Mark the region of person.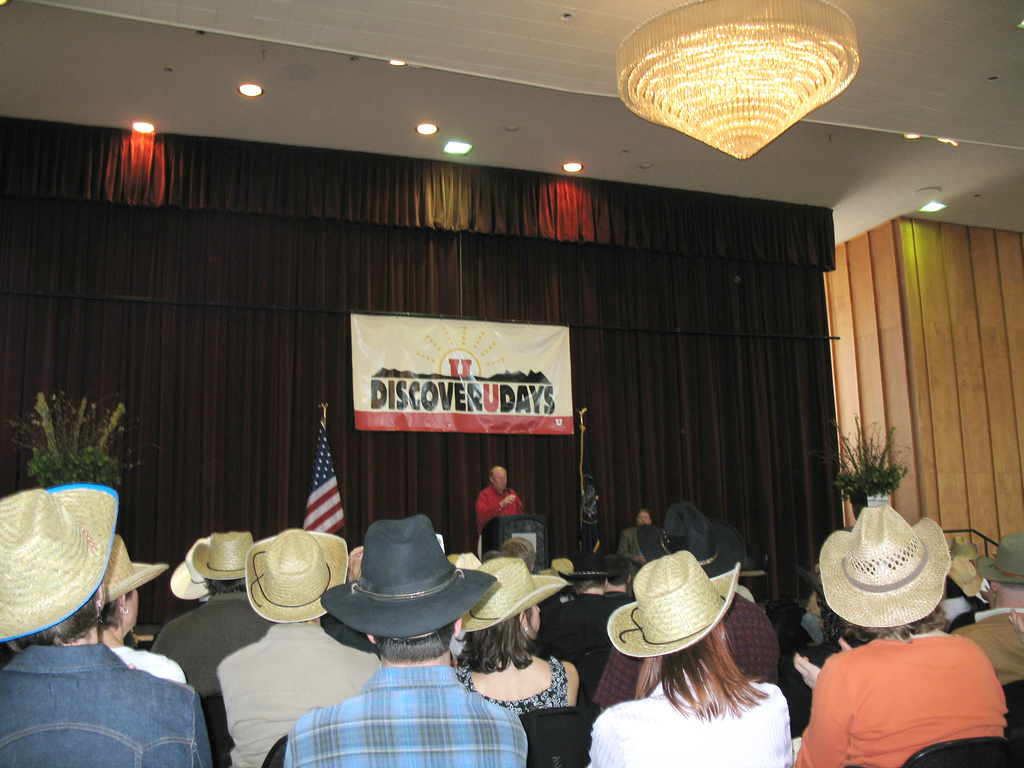
Region: x1=0, y1=484, x2=211, y2=767.
